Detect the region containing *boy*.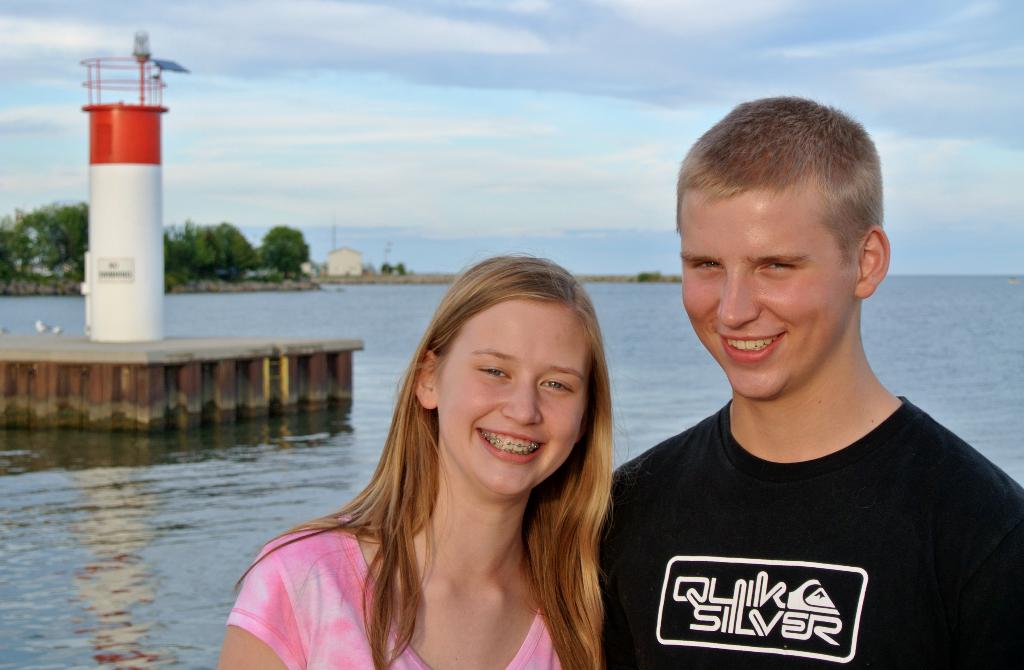
[left=609, top=102, right=979, bottom=667].
